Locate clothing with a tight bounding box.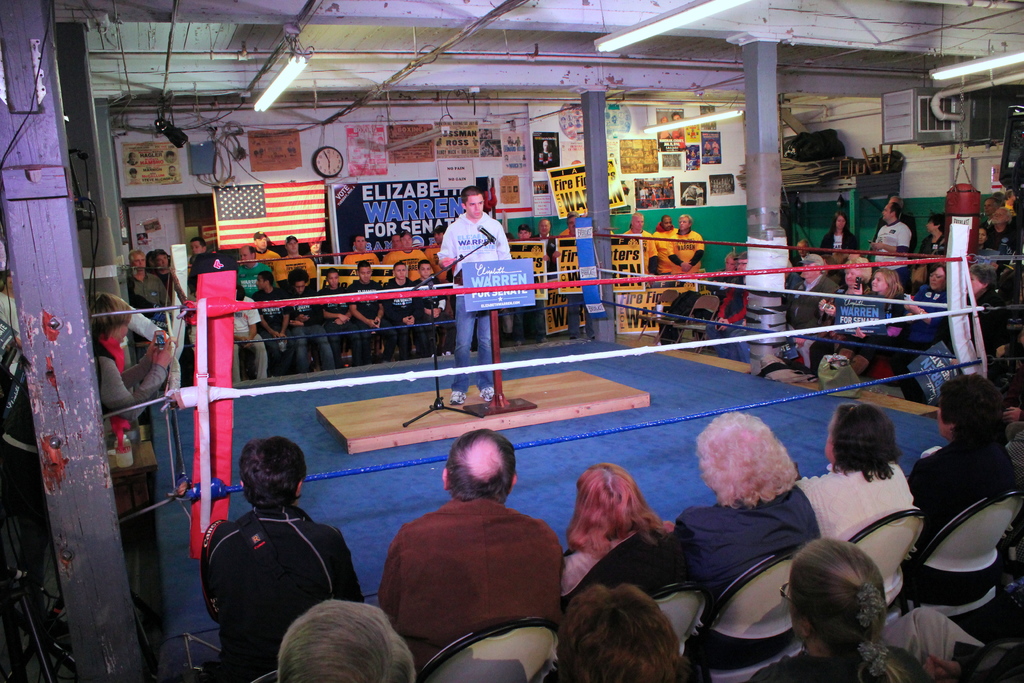
bbox=[964, 287, 1008, 357].
